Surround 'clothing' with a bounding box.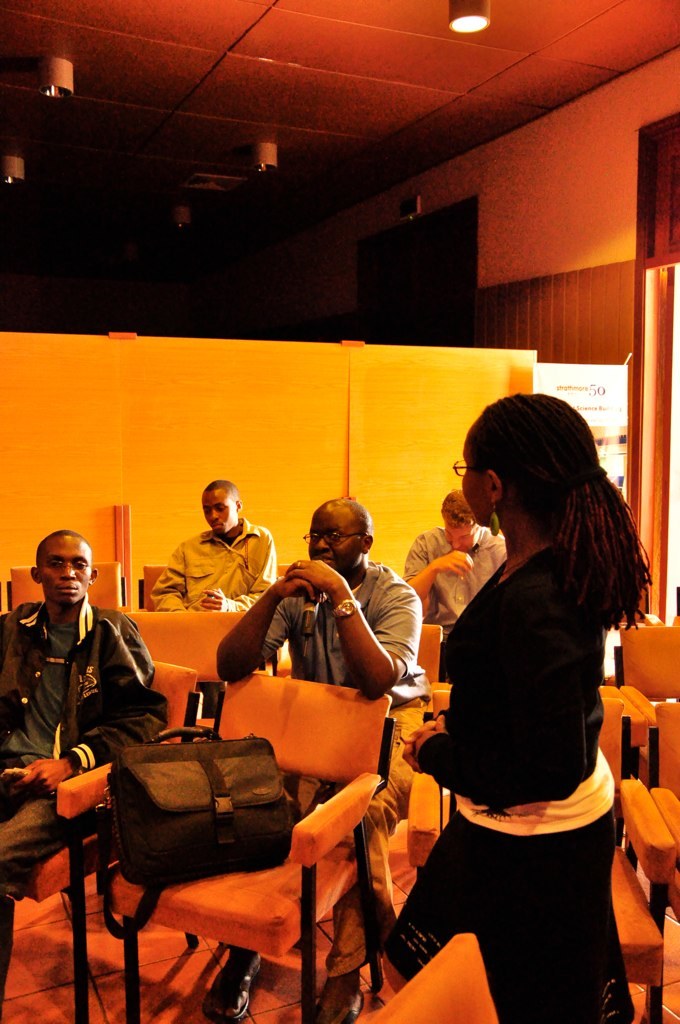
<region>156, 510, 268, 608</region>.
